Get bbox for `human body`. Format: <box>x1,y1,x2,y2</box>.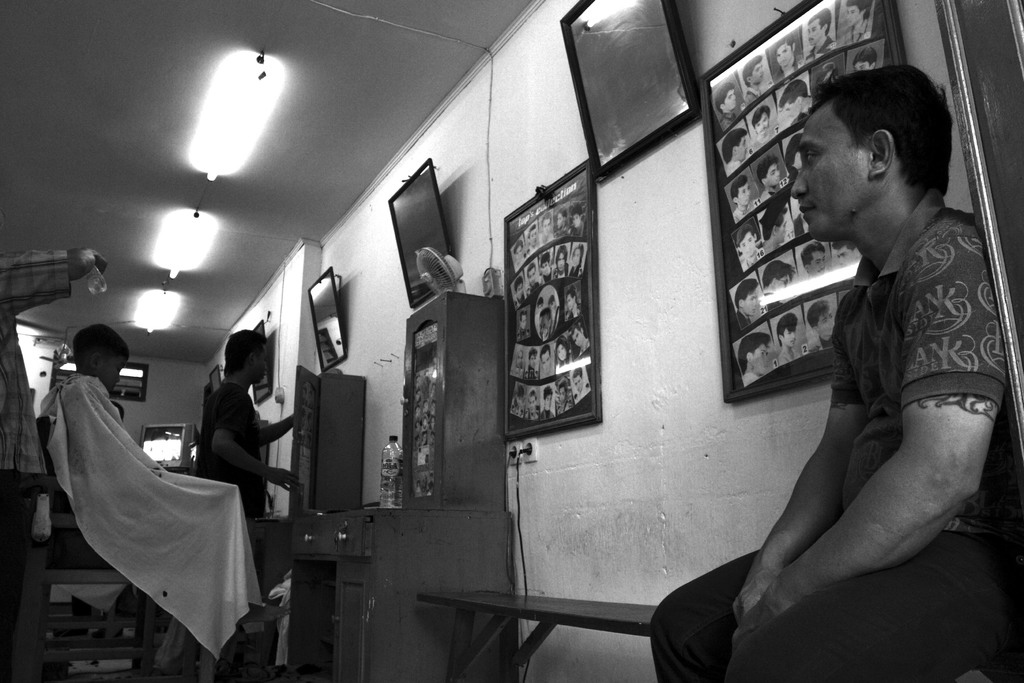
<box>568,242,582,277</box>.
